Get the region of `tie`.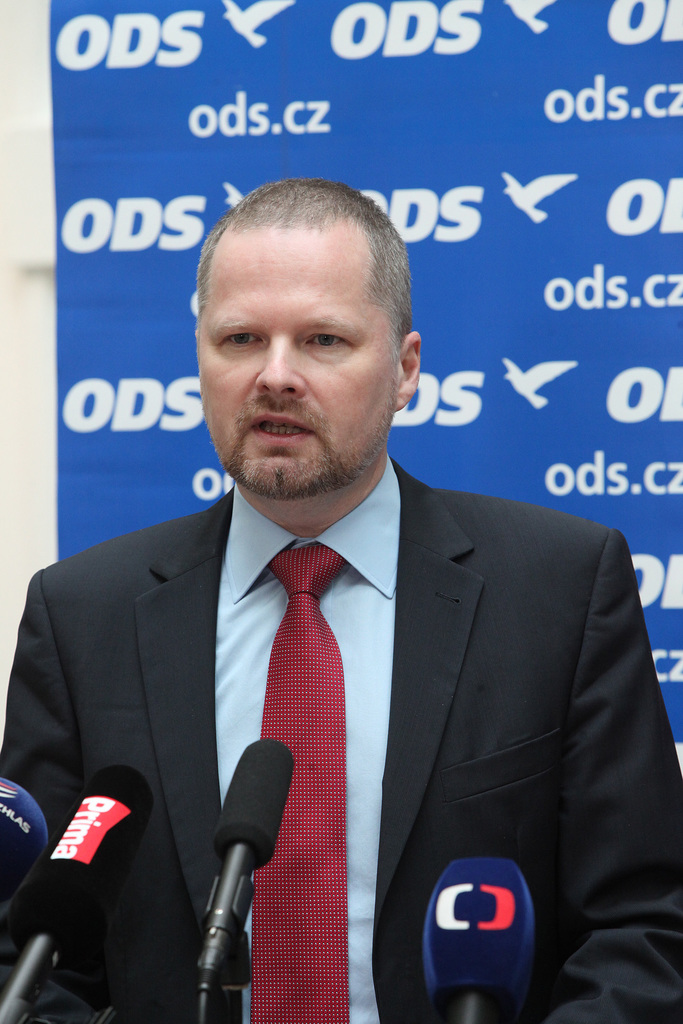
left=245, top=538, right=351, bottom=1023.
